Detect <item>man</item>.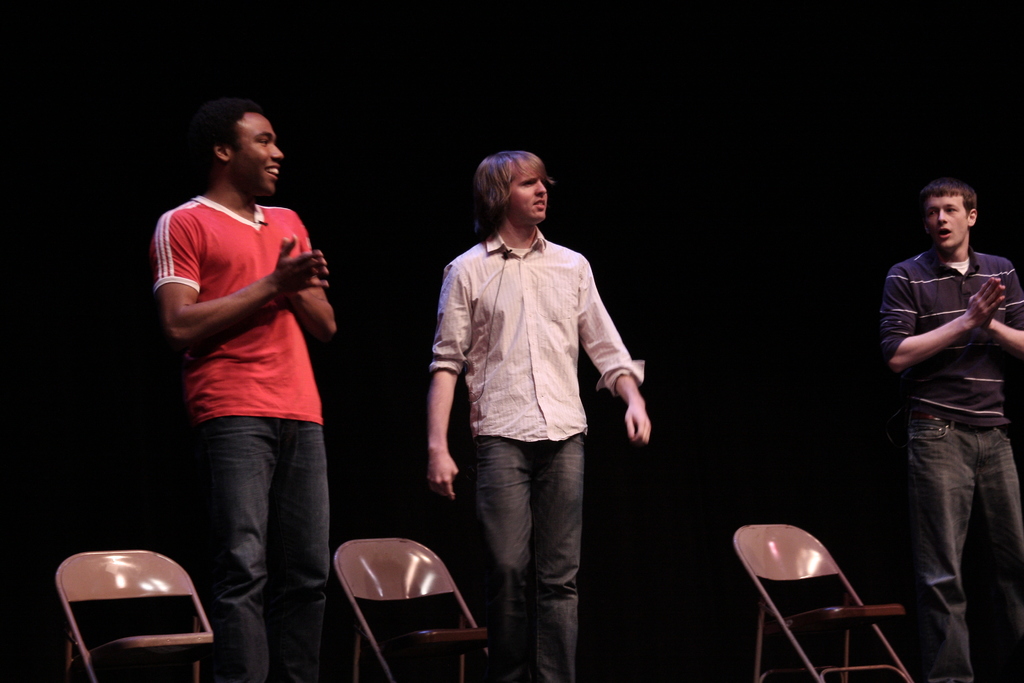
Detected at detection(877, 178, 1023, 682).
